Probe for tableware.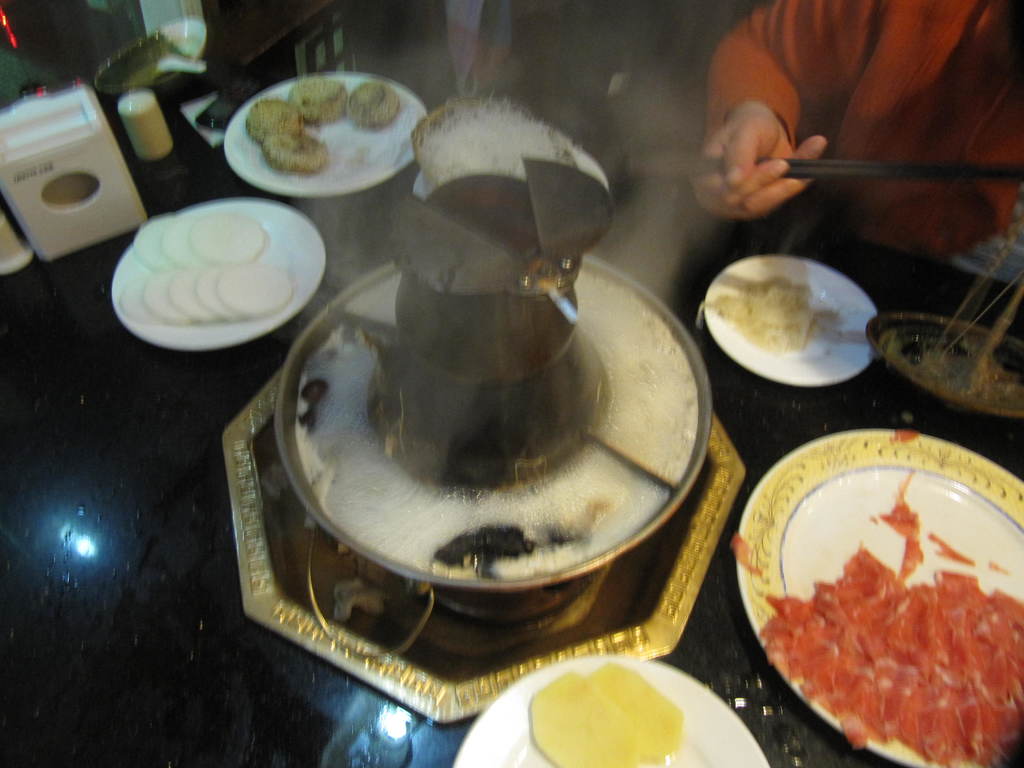
Probe result: [115, 88, 173, 159].
